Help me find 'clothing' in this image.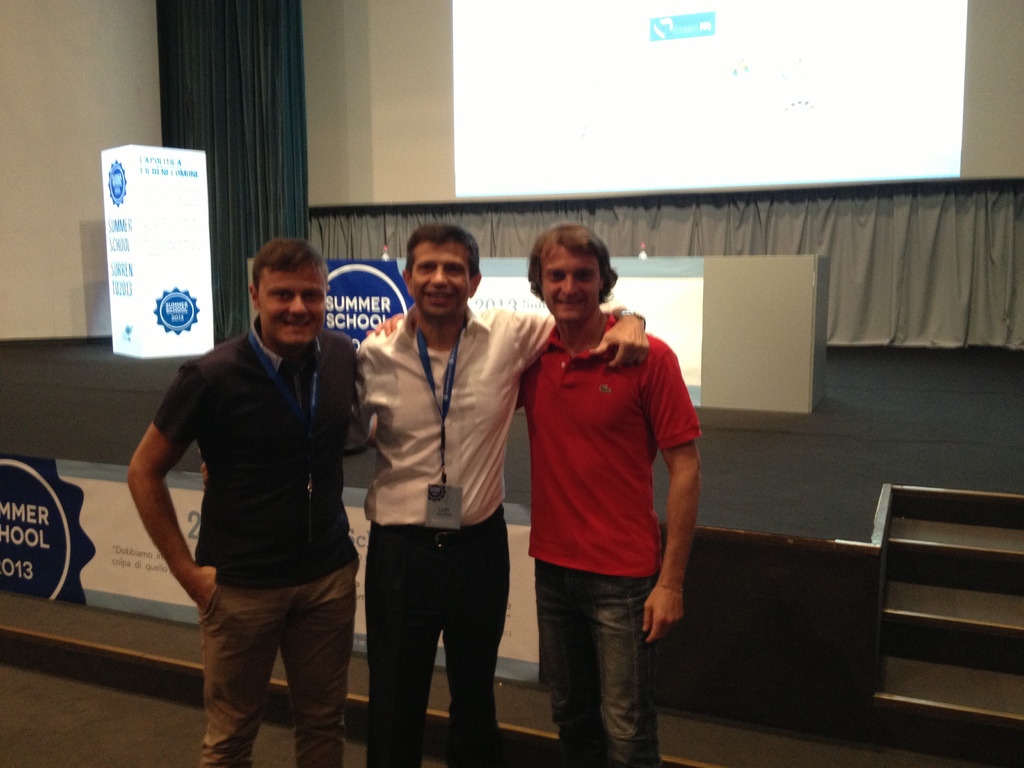
Found it: l=520, t=302, r=708, b=767.
